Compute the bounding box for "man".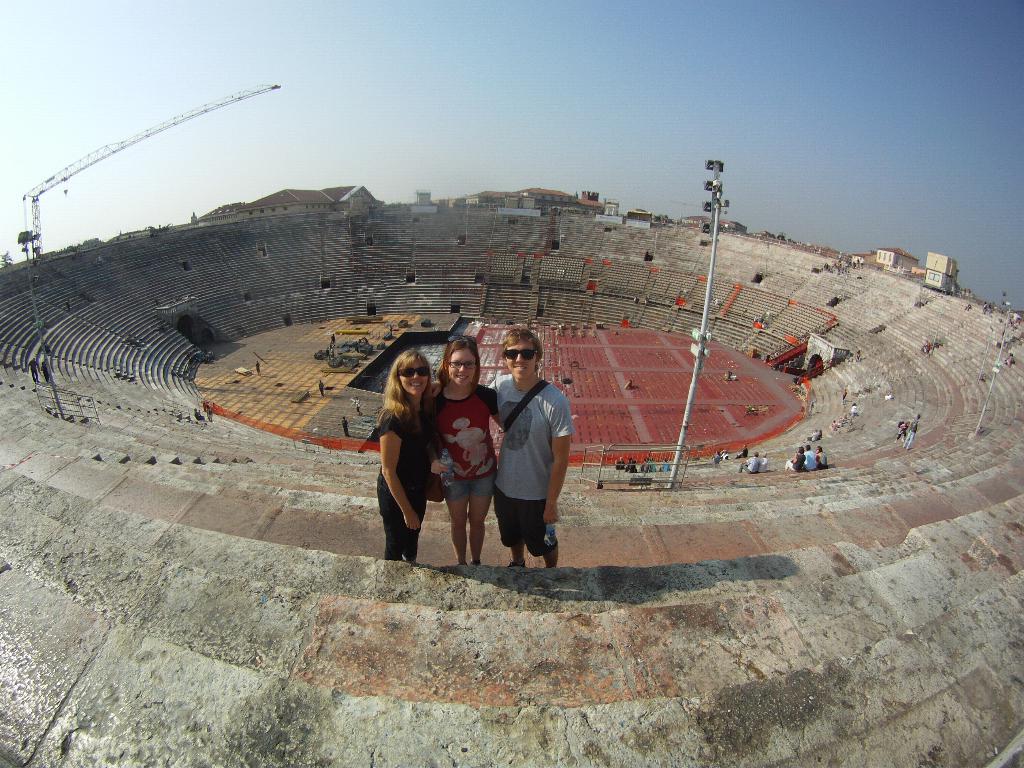
region(612, 455, 627, 468).
